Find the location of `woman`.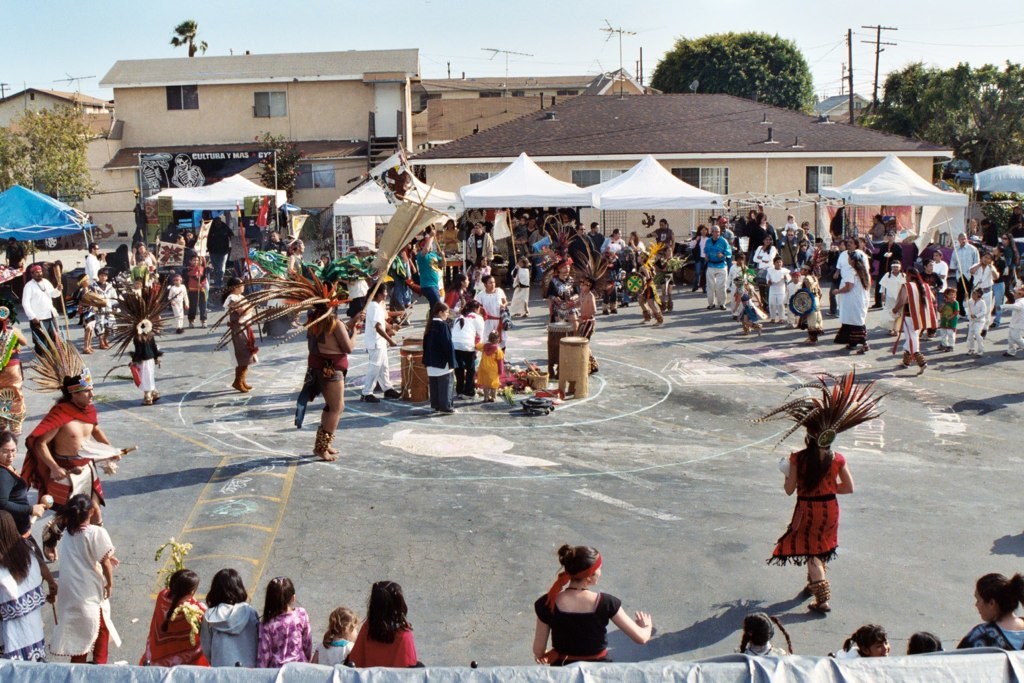
Location: bbox=[122, 564, 196, 677].
